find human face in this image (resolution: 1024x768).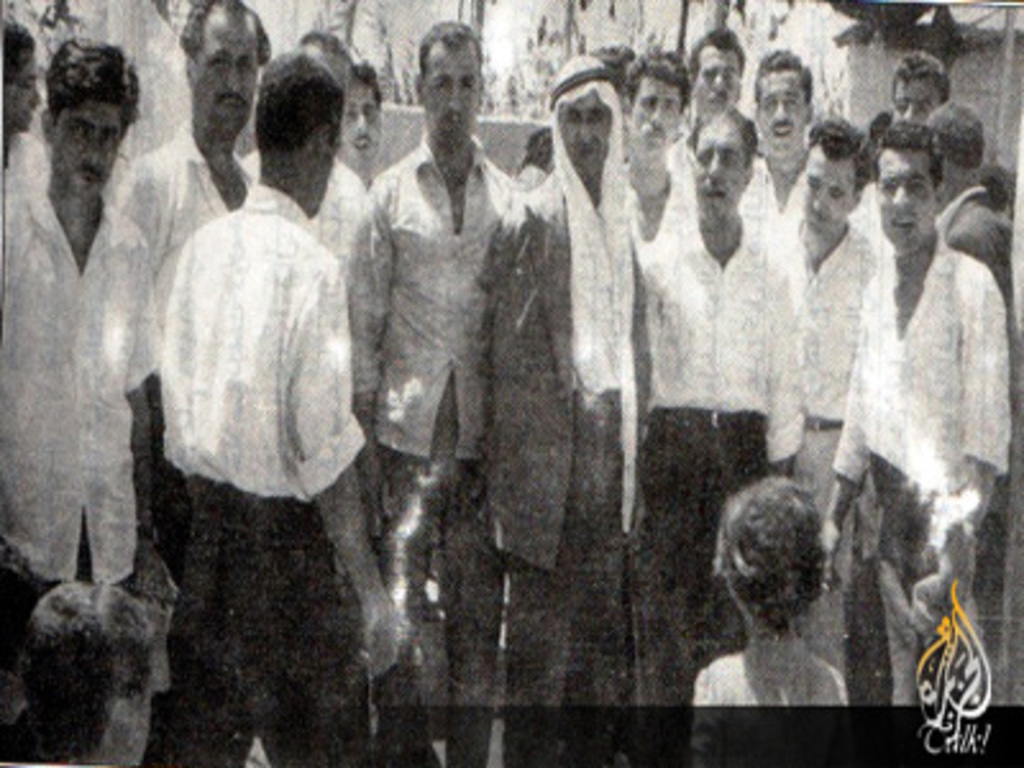
detection(630, 82, 676, 154).
